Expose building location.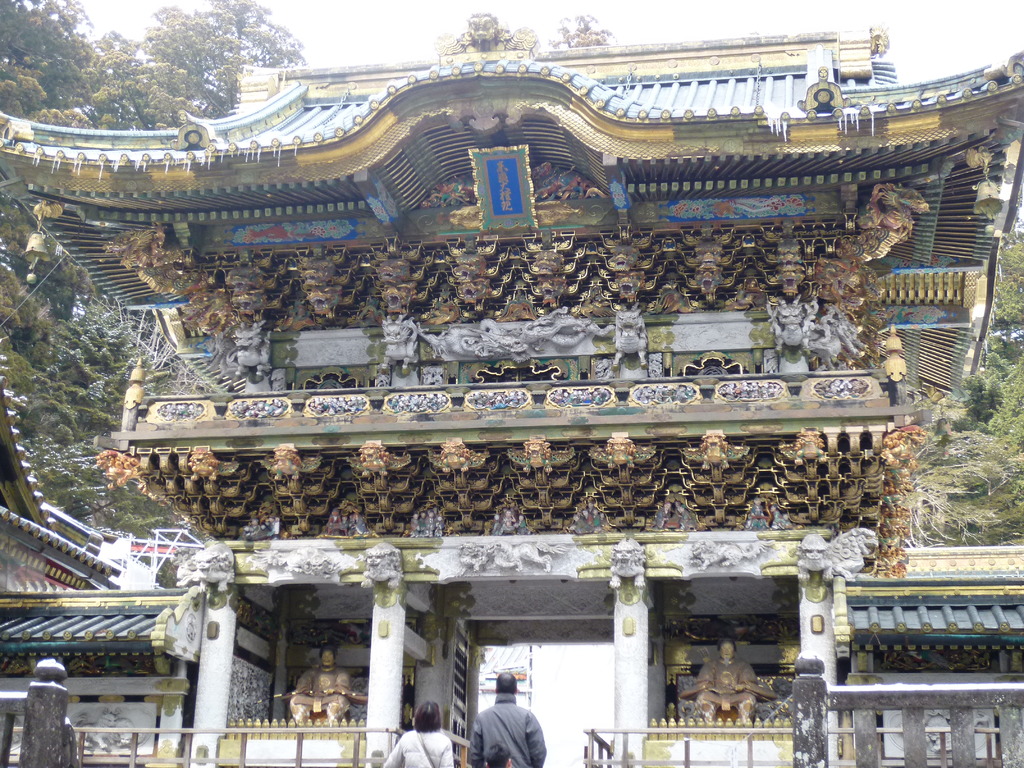
Exposed at region(0, 12, 1023, 767).
